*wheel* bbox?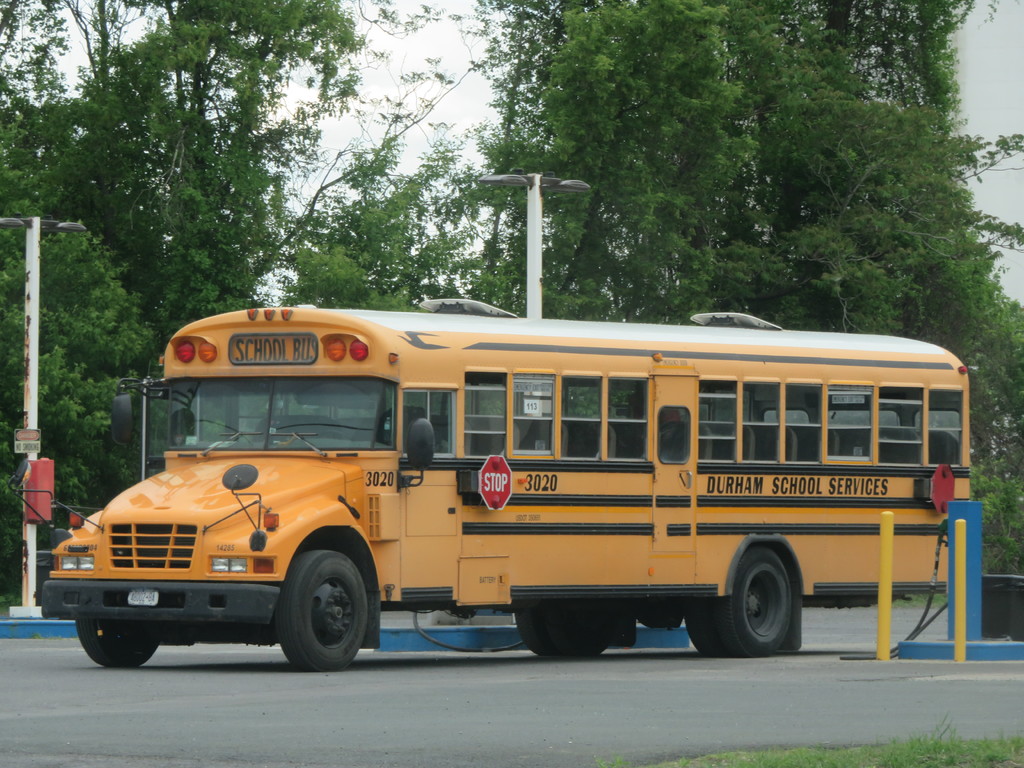
crop(314, 429, 351, 440)
